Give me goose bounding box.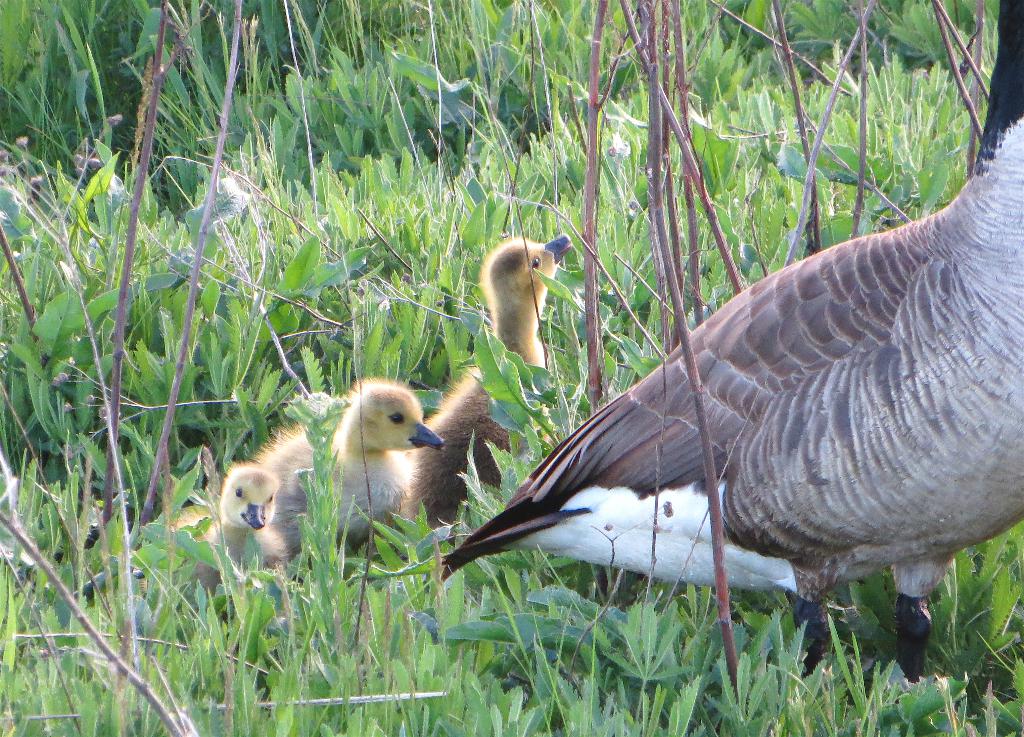
{"x1": 265, "y1": 425, "x2": 320, "y2": 578}.
